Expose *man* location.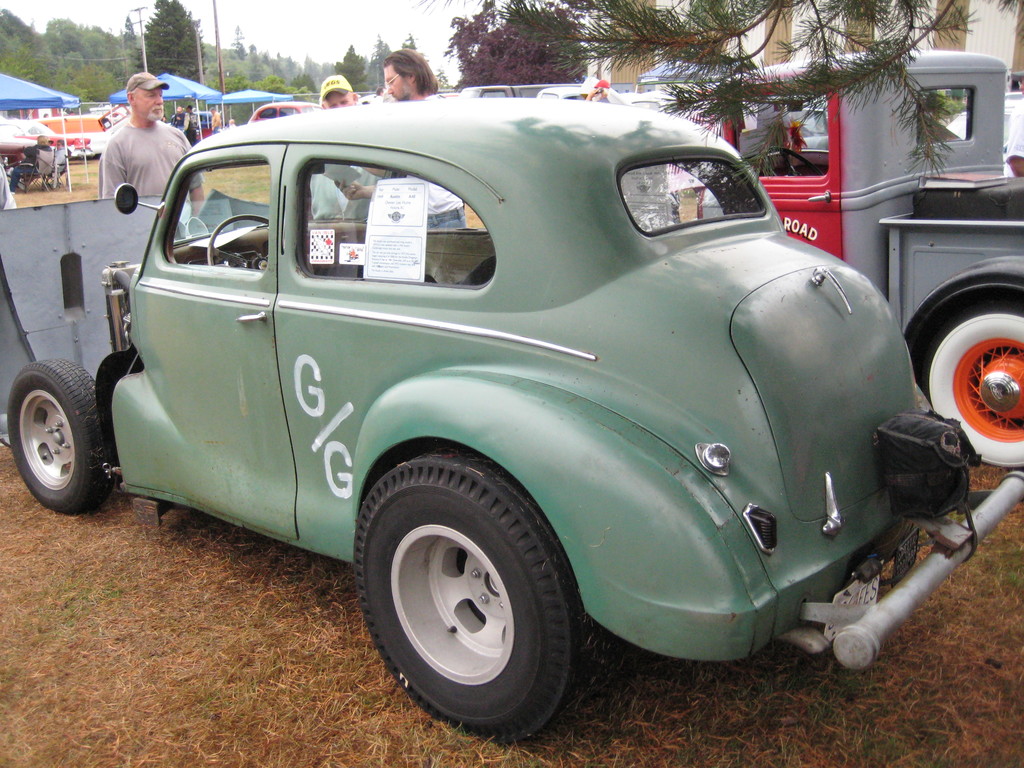
Exposed at (175,107,188,135).
